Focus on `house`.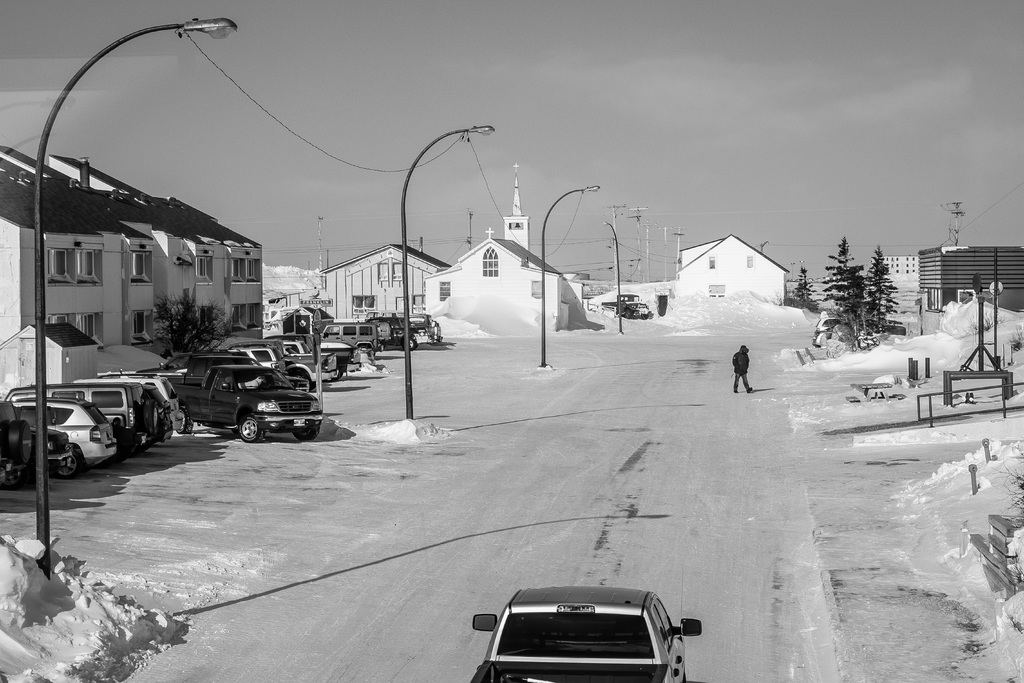
Focused at locate(675, 235, 790, 305).
